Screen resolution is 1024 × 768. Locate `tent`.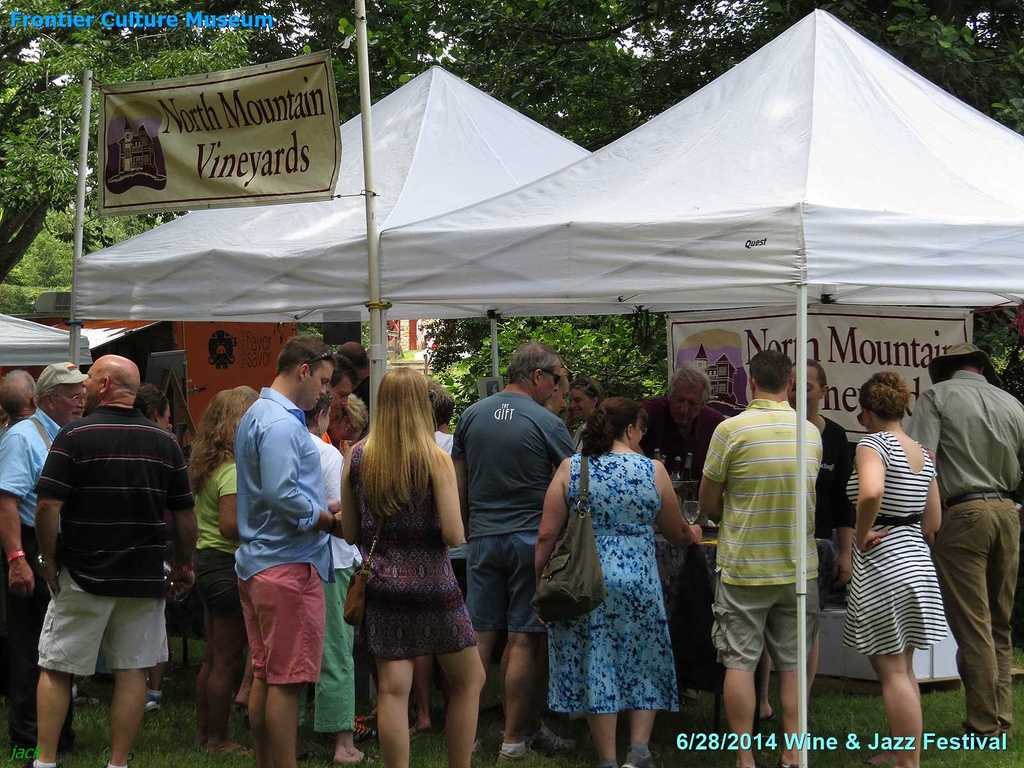
rect(70, 16, 1023, 530).
